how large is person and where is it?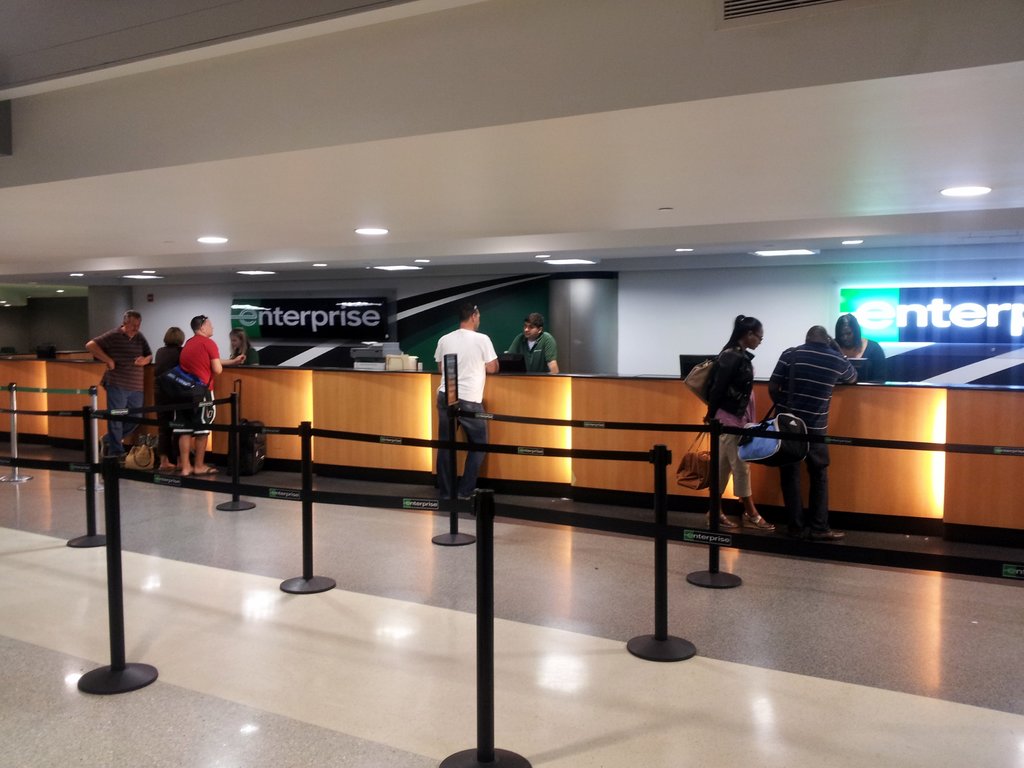
Bounding box: {"x1": 705, "y1": 314, "x2": 777, "y2": 536}.
